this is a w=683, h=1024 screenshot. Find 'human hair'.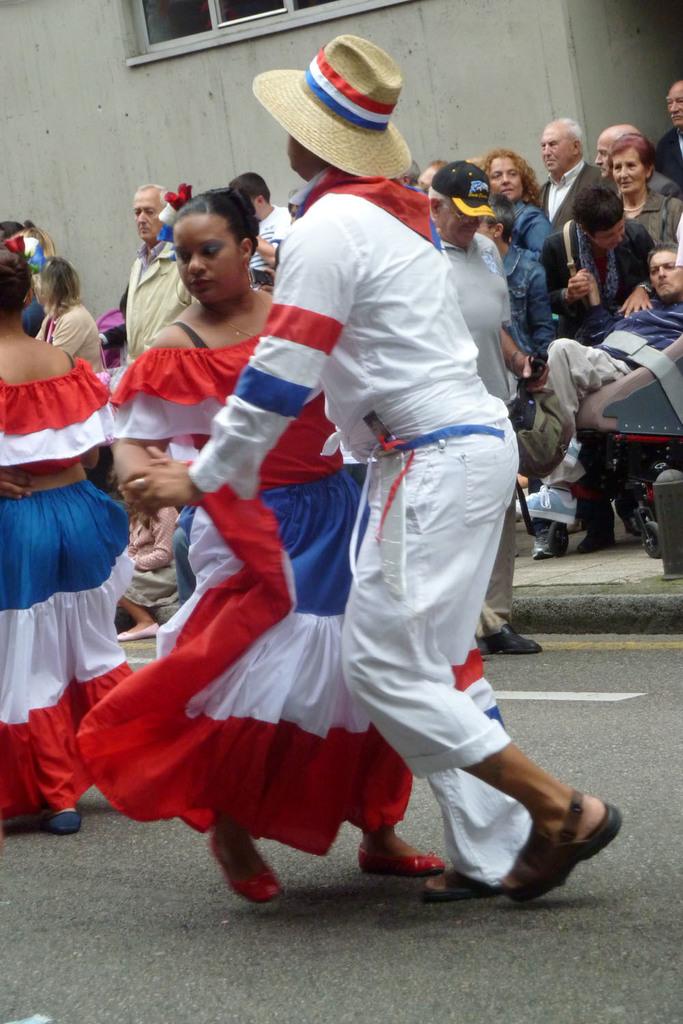
Bounding box: l=430, t=156, r=449, b=169.
